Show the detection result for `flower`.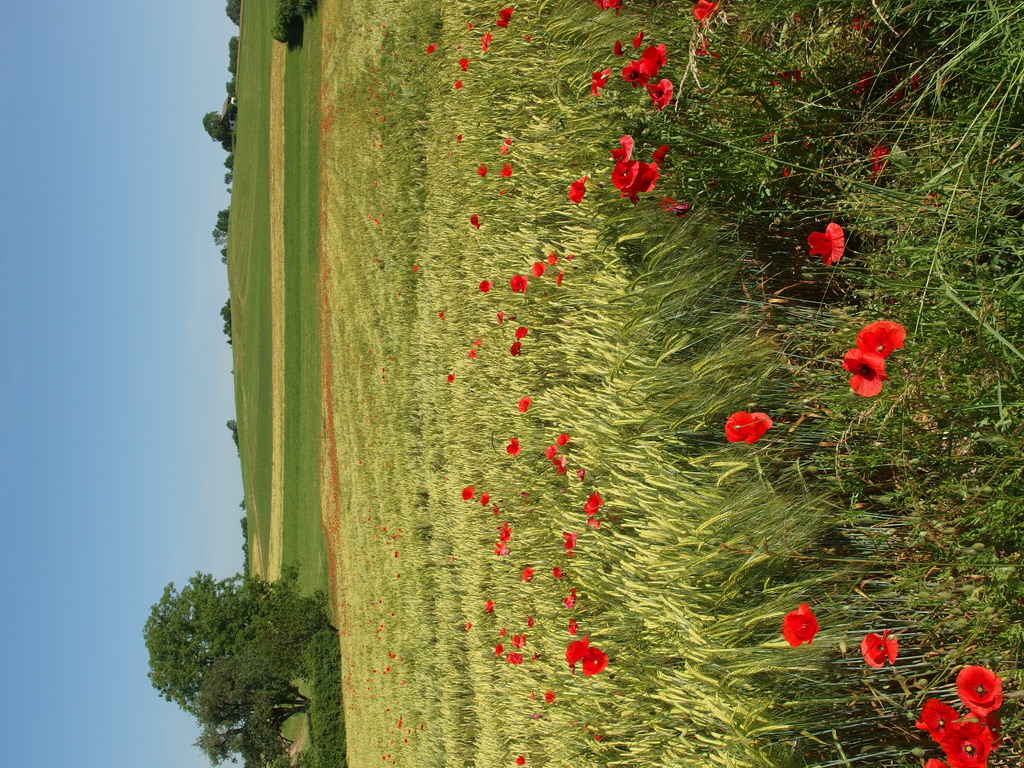
(365, 679, 370, 682).
